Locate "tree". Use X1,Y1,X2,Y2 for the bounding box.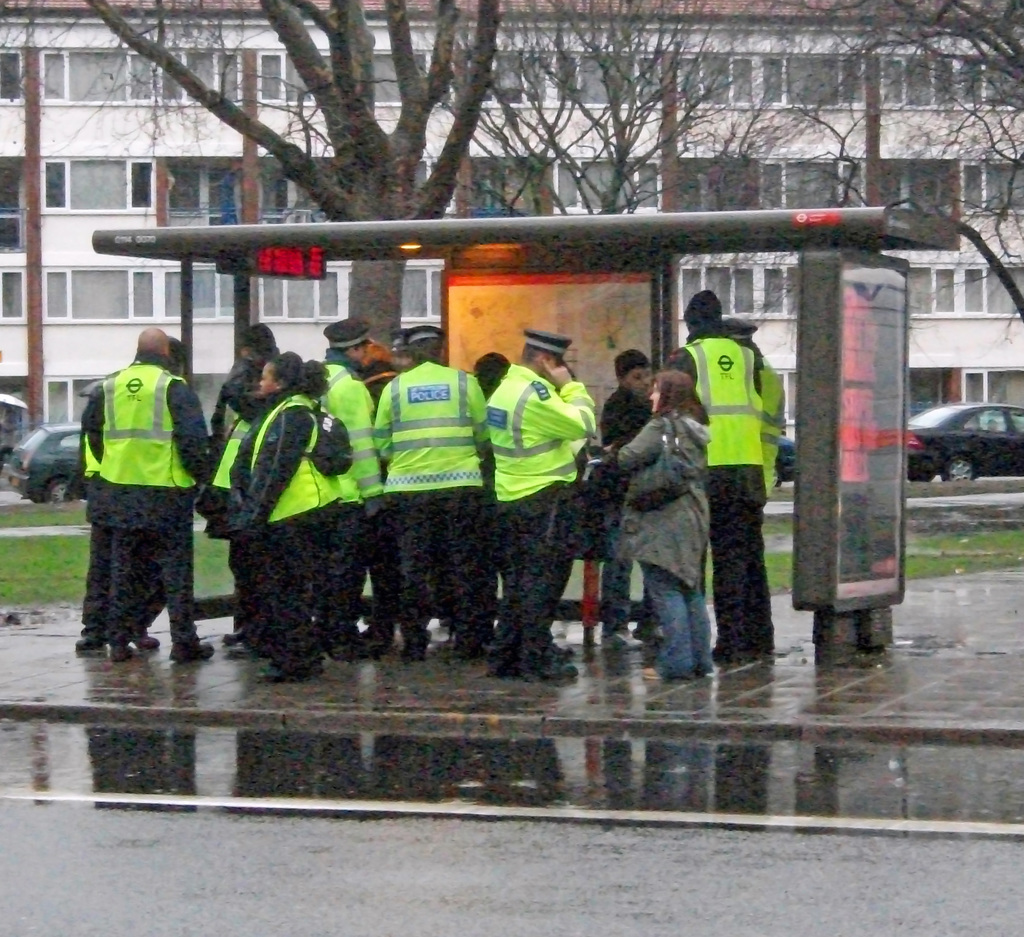
0,0,1023,554.
